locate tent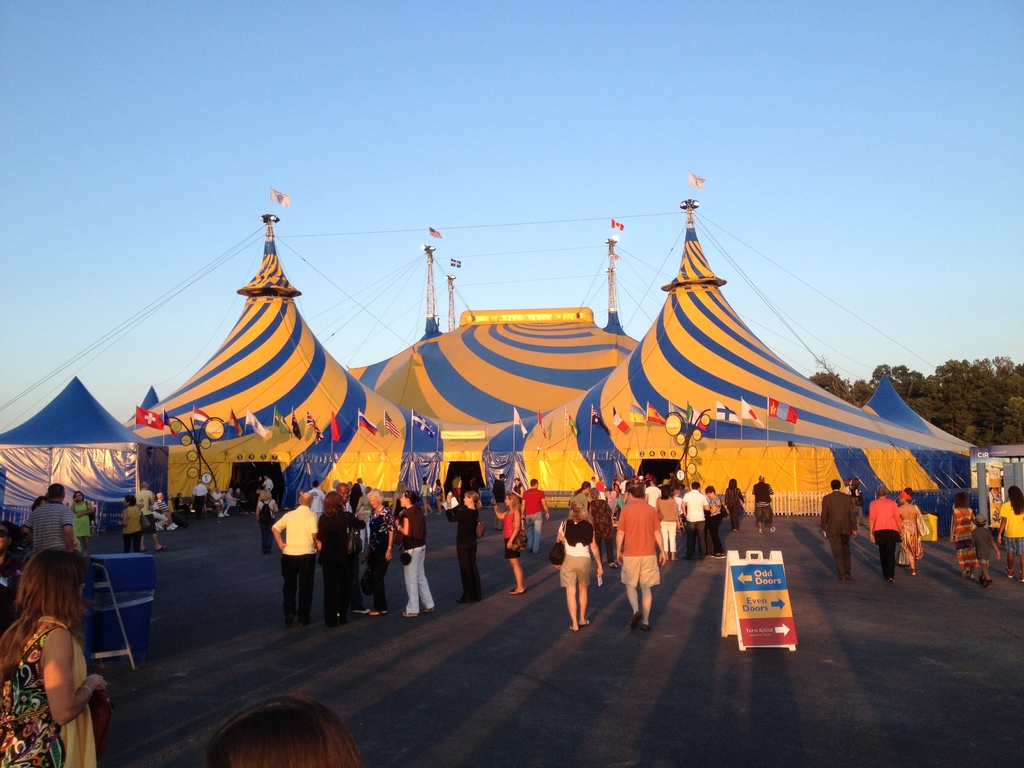
<box>1,379,140,527</box>
